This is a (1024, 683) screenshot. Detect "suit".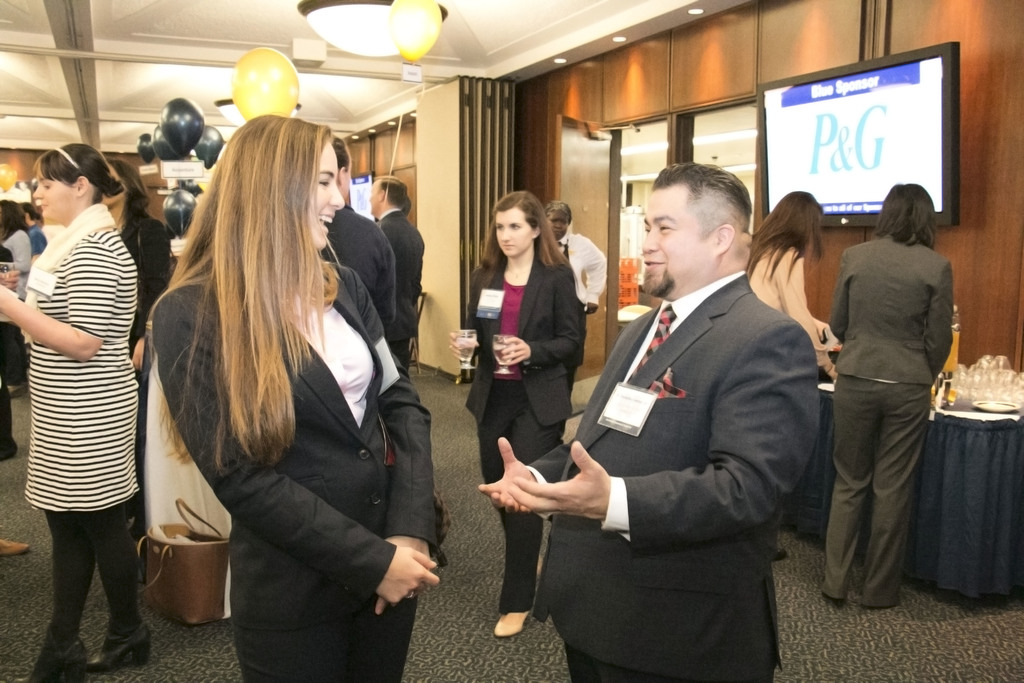
crop(463, 257, 582, 613).
